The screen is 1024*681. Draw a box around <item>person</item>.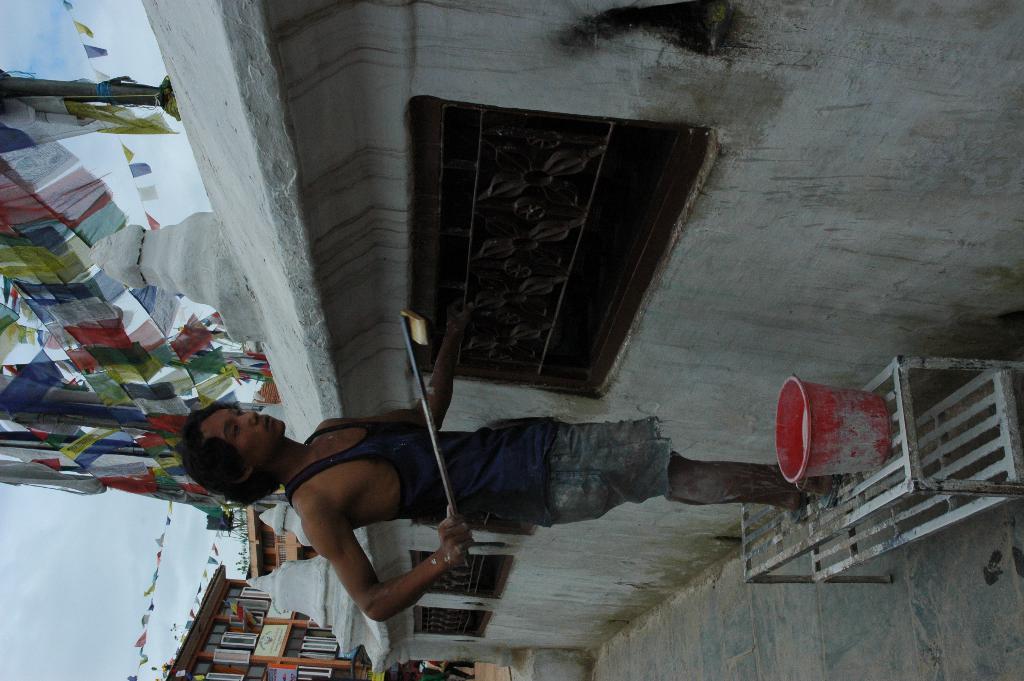
bbox=(189, 373, 720, 628).
